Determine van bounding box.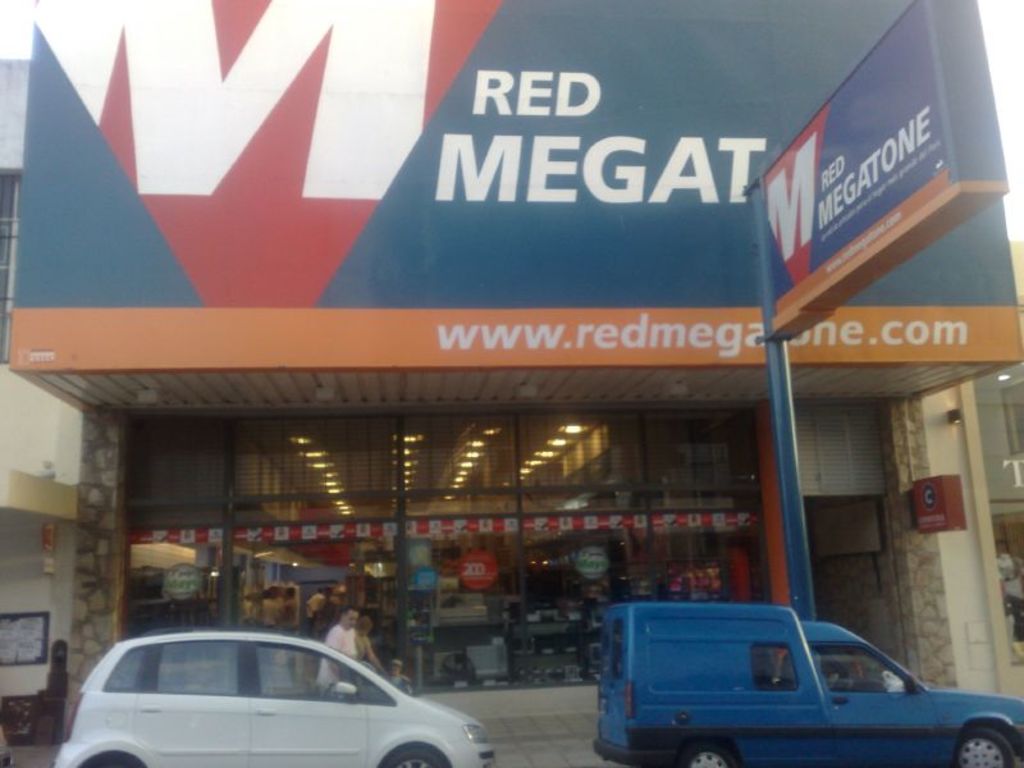
Determined: [590, 602, 1023, 767].
